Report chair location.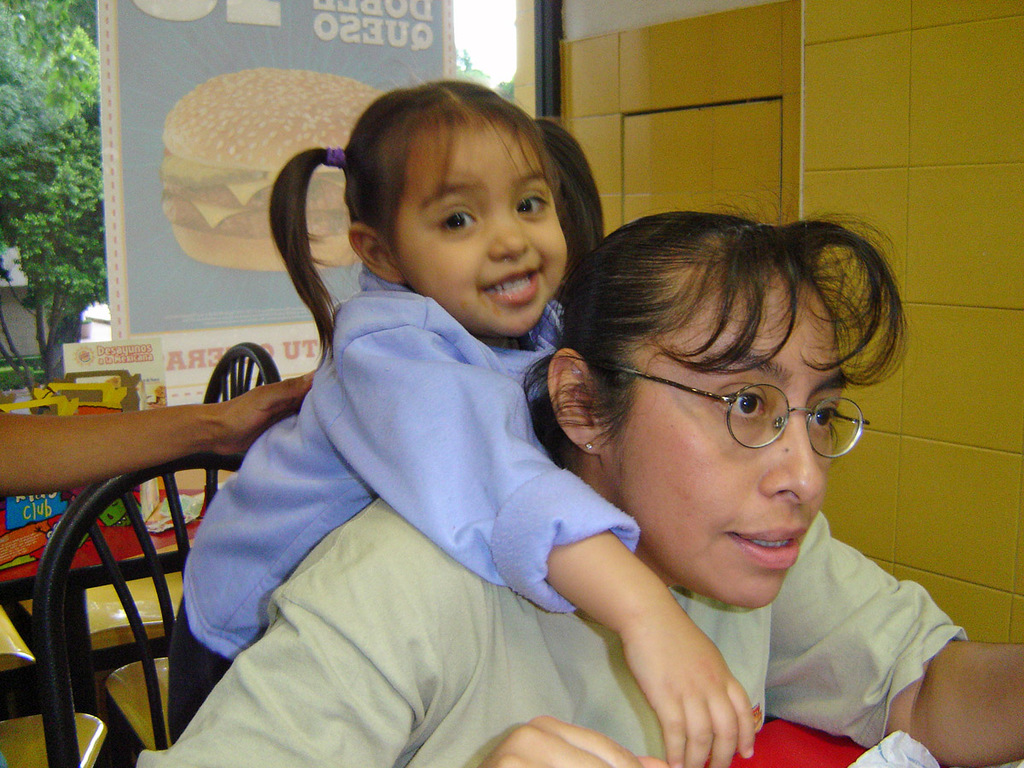
Report: 0:704:108:765.
